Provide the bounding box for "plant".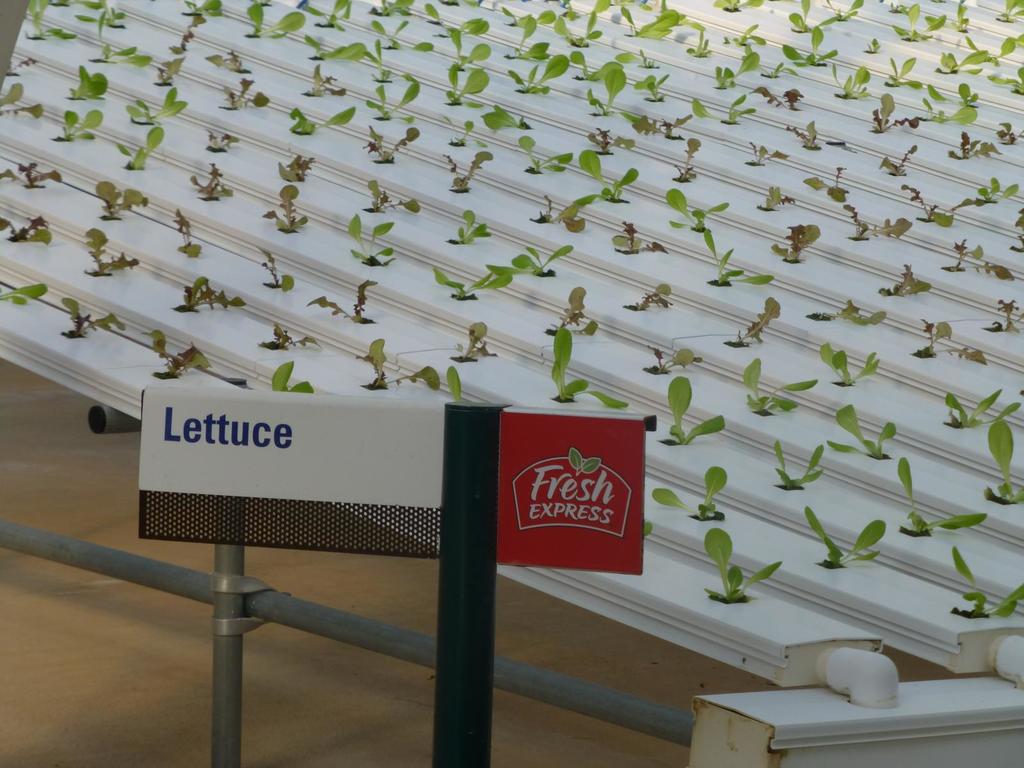
<box>647,348,705,373</box>.
